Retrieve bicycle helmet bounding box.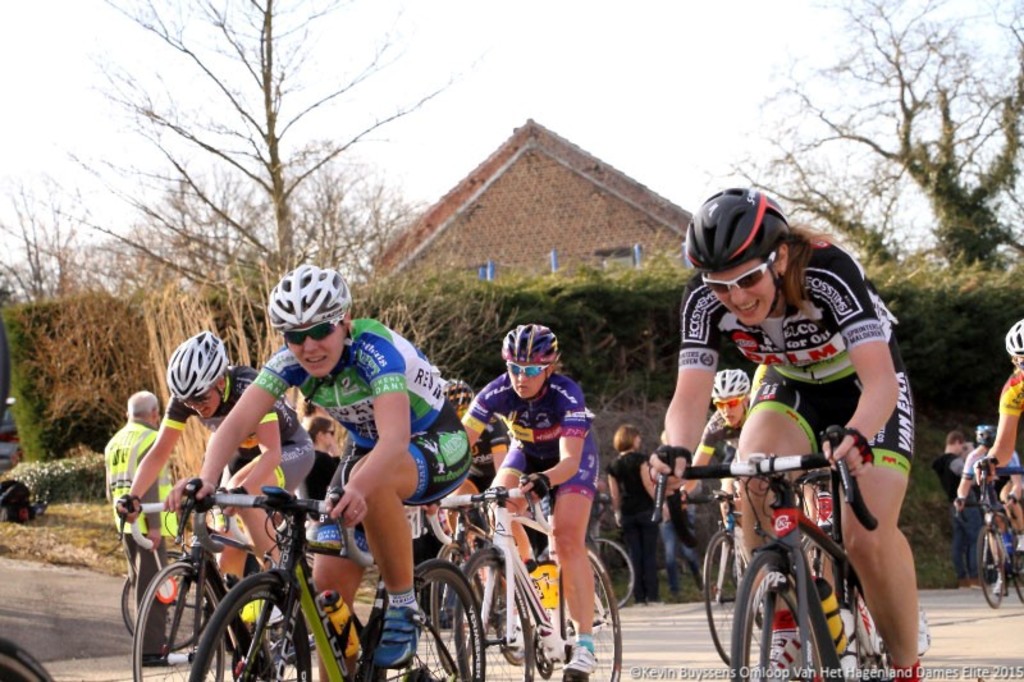
Bounding box: {"left": 684, "top": 189, "right": 791, "bottom": 275}.
